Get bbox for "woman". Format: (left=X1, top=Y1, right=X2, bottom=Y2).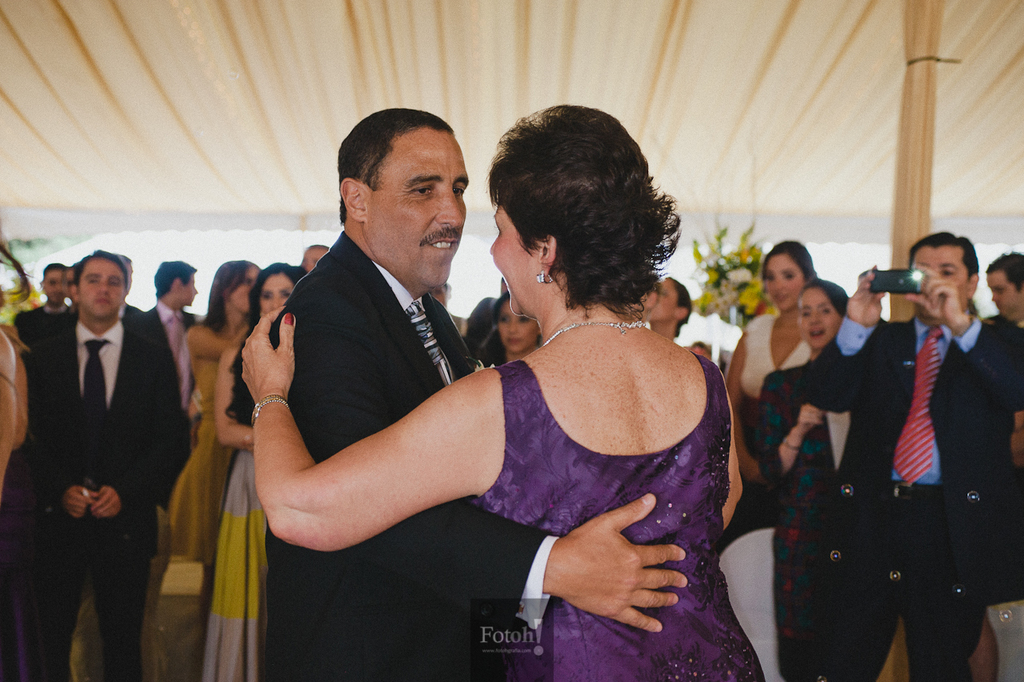
(left=427, top=122, right=744, bottom=620).
